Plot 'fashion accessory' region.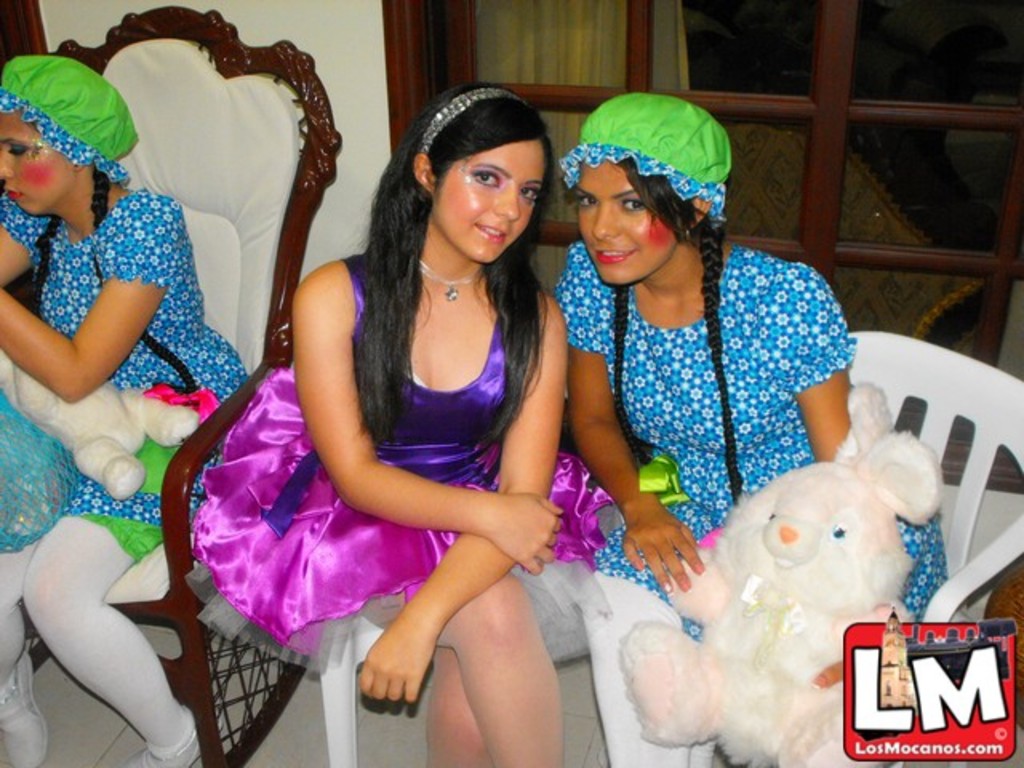
Plotted at pyautogui.locateOnScreen(416, 264, 486, 299).
